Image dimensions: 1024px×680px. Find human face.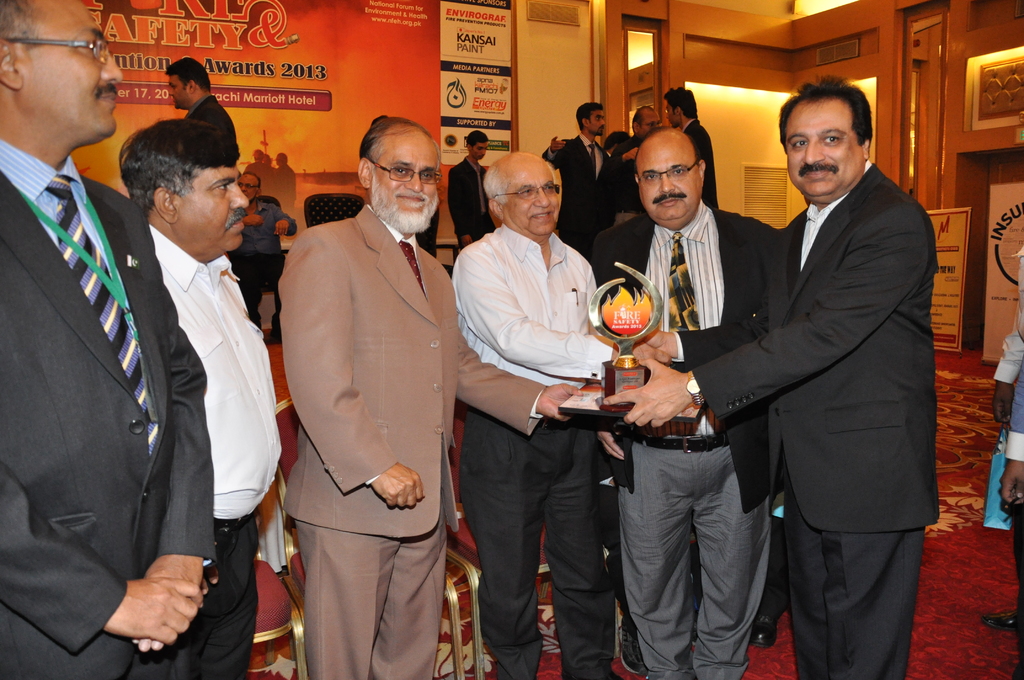
left=637, top=139, right=700, bottom=224.
